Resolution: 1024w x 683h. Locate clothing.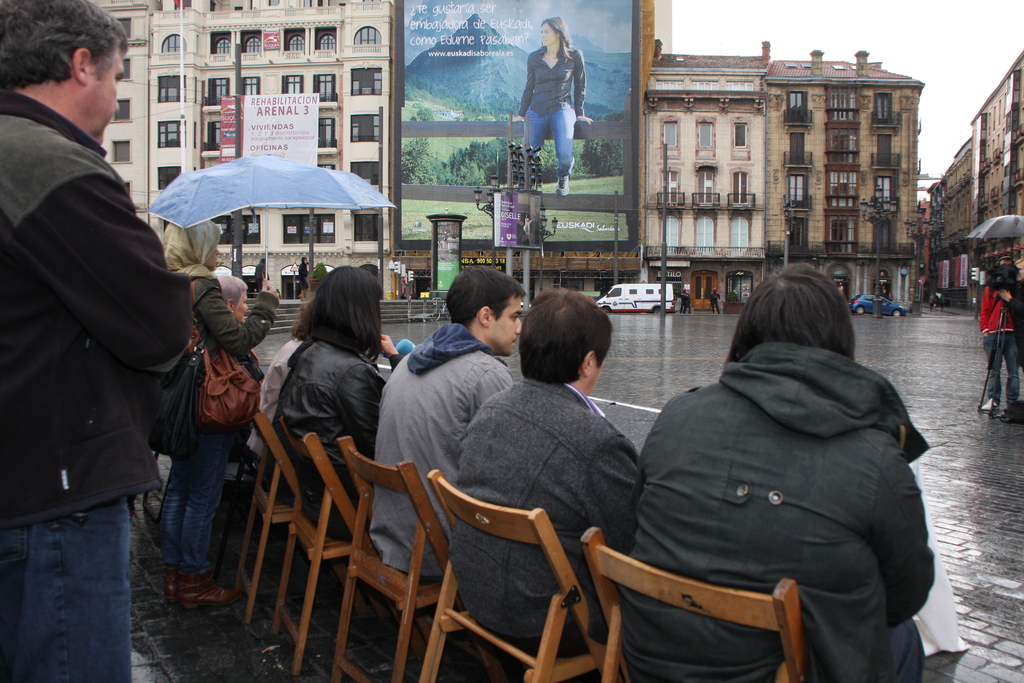
pyautogui.locateOnScreen(710, 292, 723, 316).
